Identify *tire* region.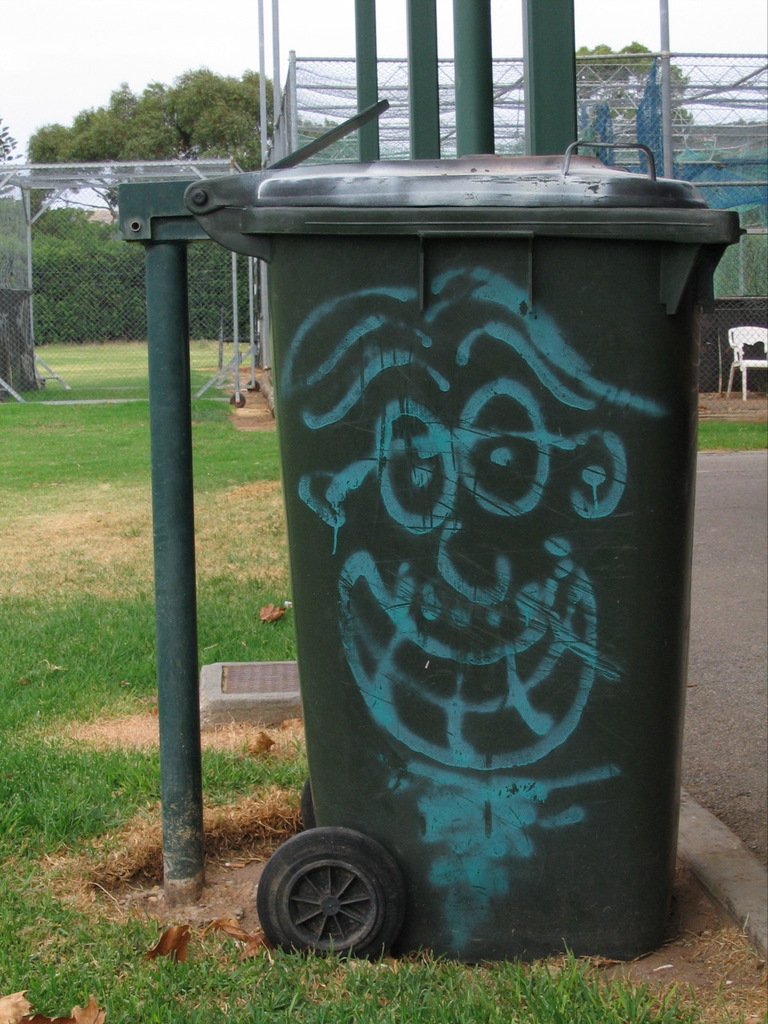
Region: detection(229, 392, 244, 406).
